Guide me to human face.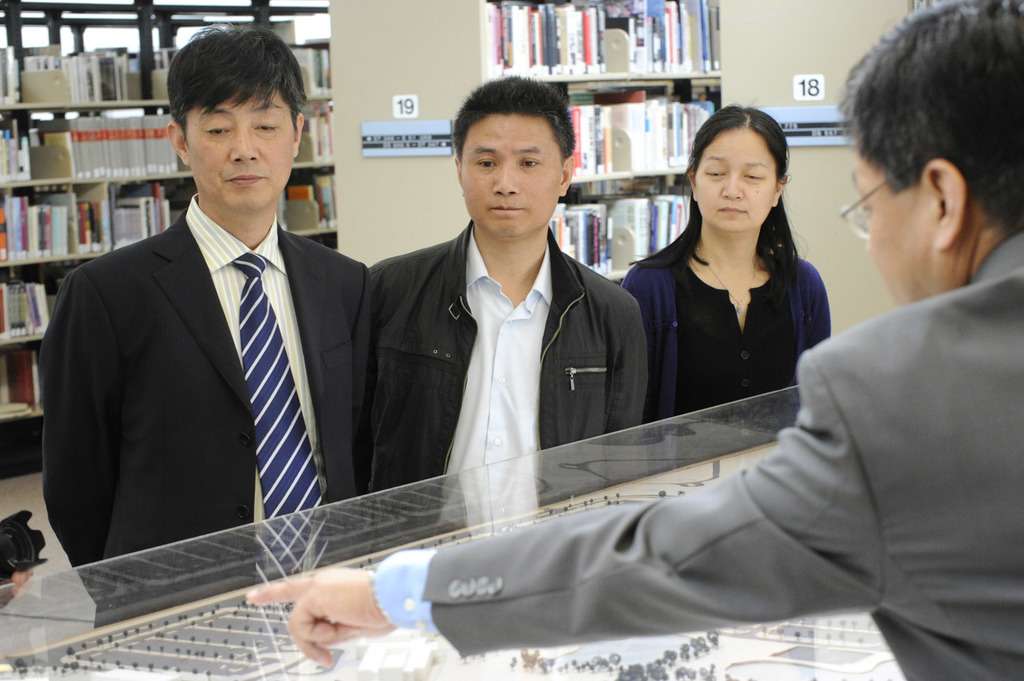
Guidance: 850,142,933,310.
